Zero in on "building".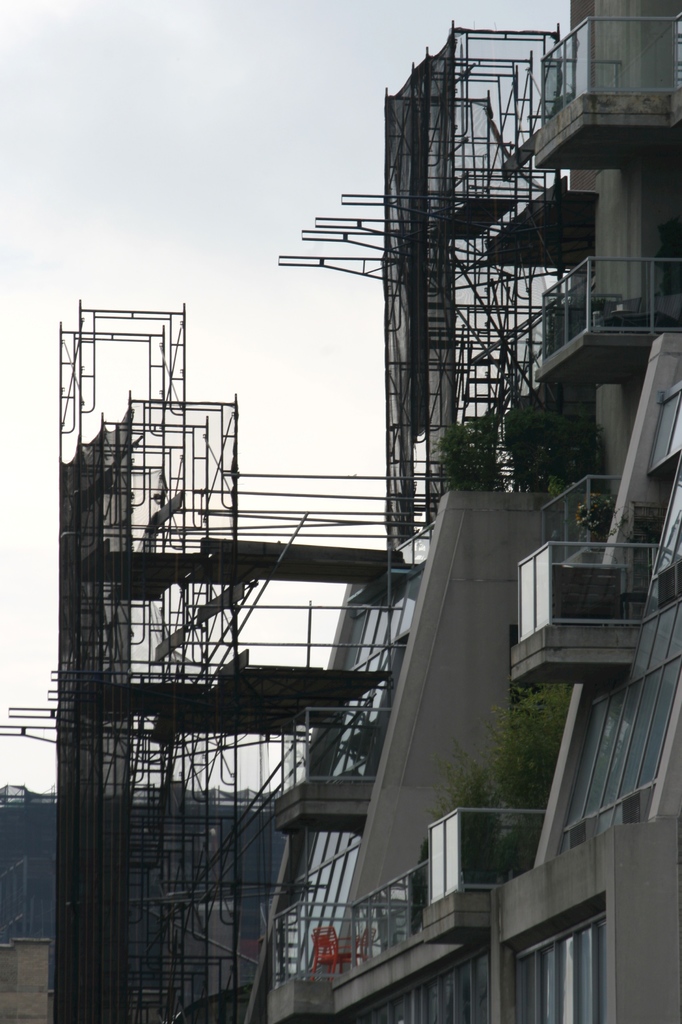
Zeroed in: region(0, 0, 681, 1023).
